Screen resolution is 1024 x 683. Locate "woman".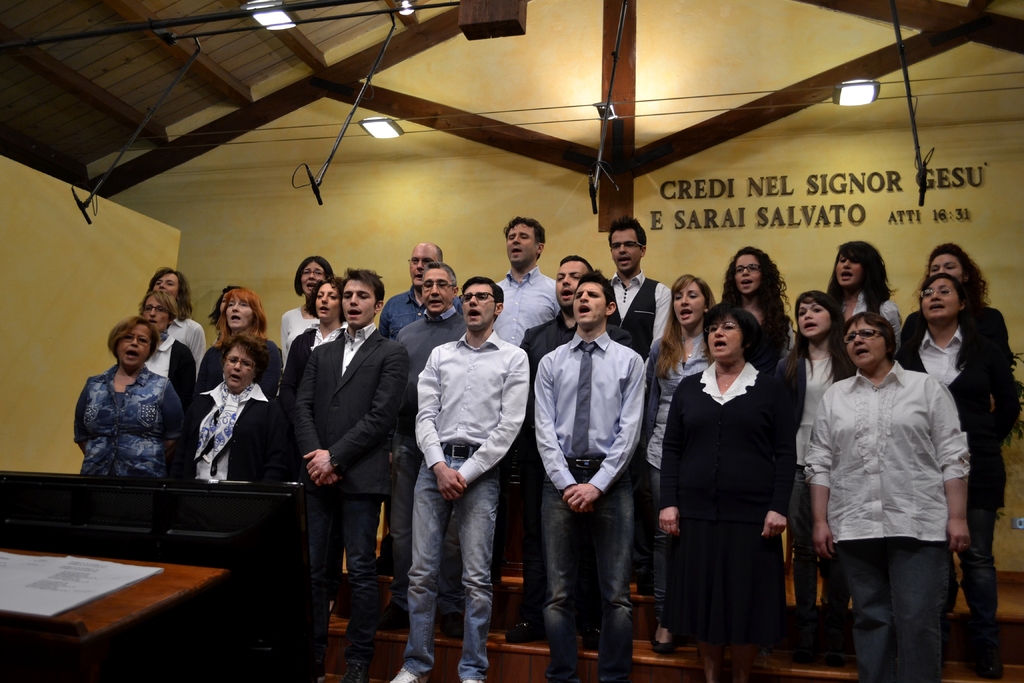
175 328 264 501.
